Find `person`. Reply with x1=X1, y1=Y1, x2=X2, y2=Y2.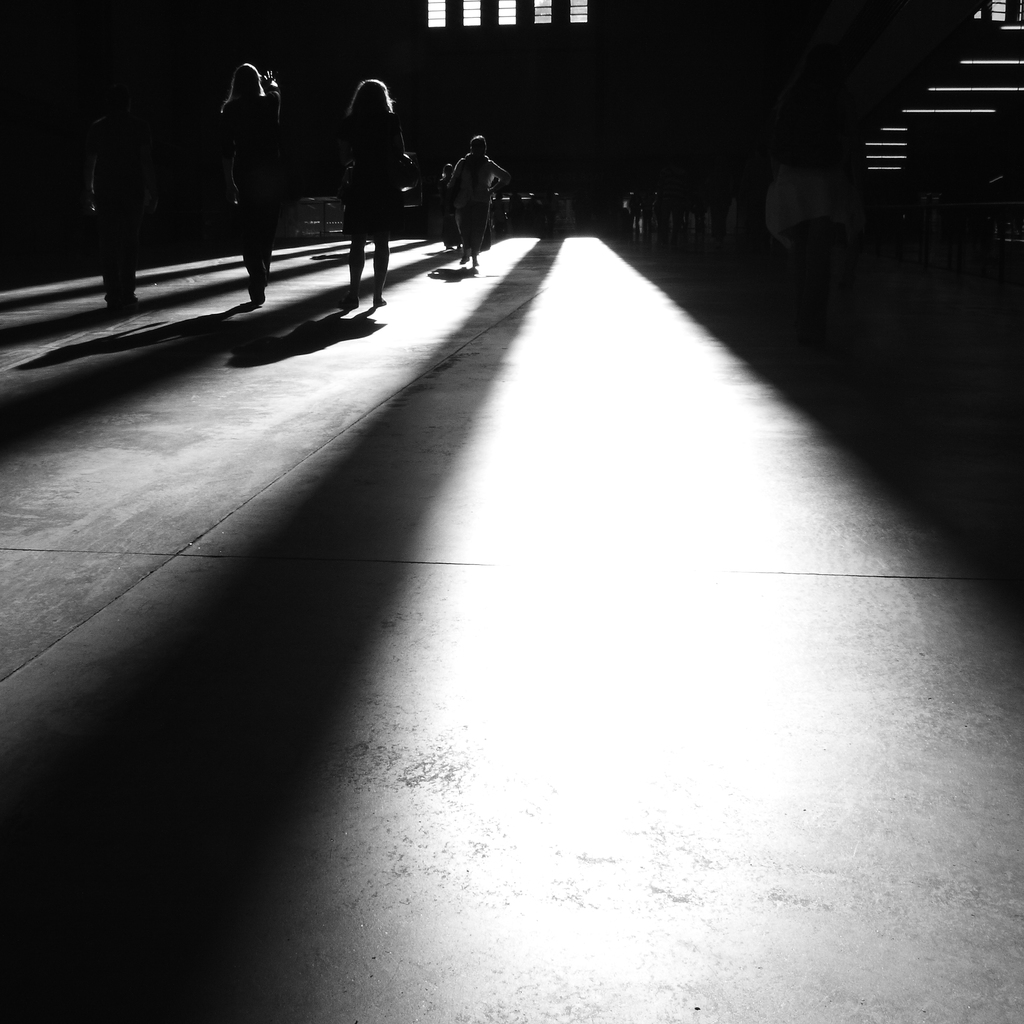
x1=445, y1=131, x2=508, y2=269.
